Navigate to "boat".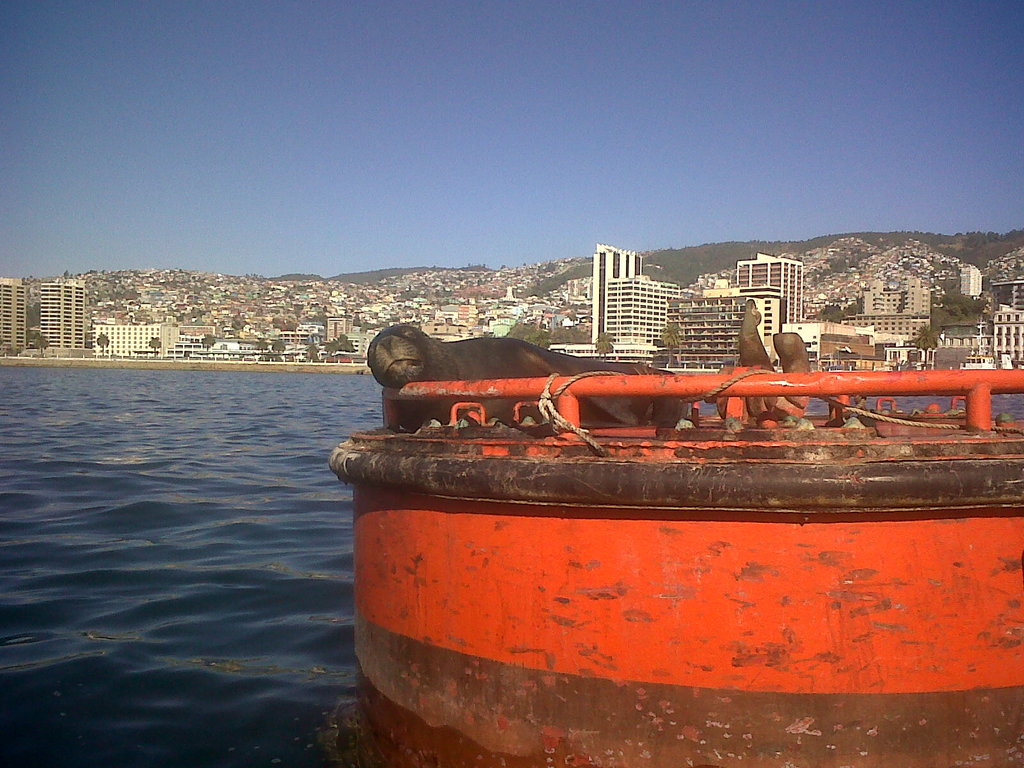
Navigation target: (325,366,1023,767).
